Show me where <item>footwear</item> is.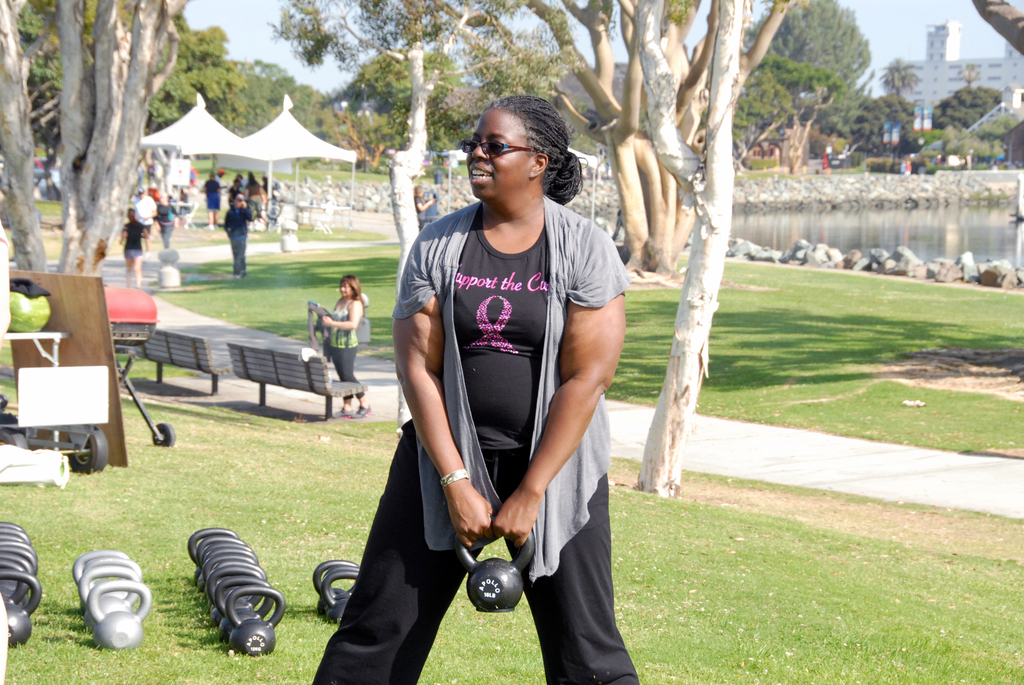
<item>footwear</item> is at [left=349, top=404, right=371, bottom=416].
